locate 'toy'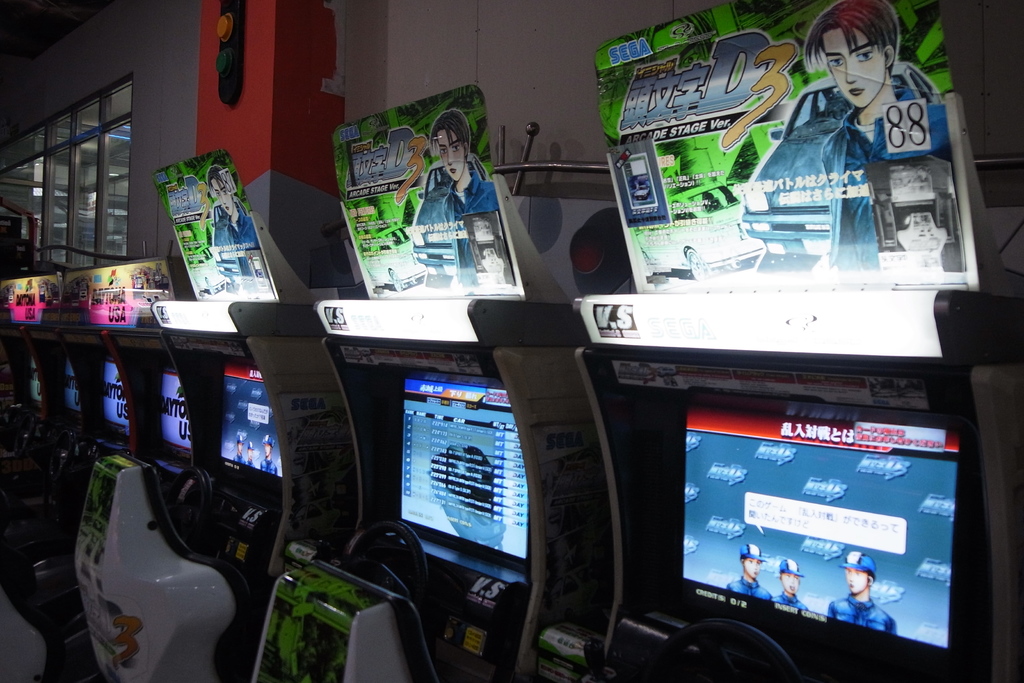
{"left": 409, "top": 160, "right": 488, "bottom": 273}
